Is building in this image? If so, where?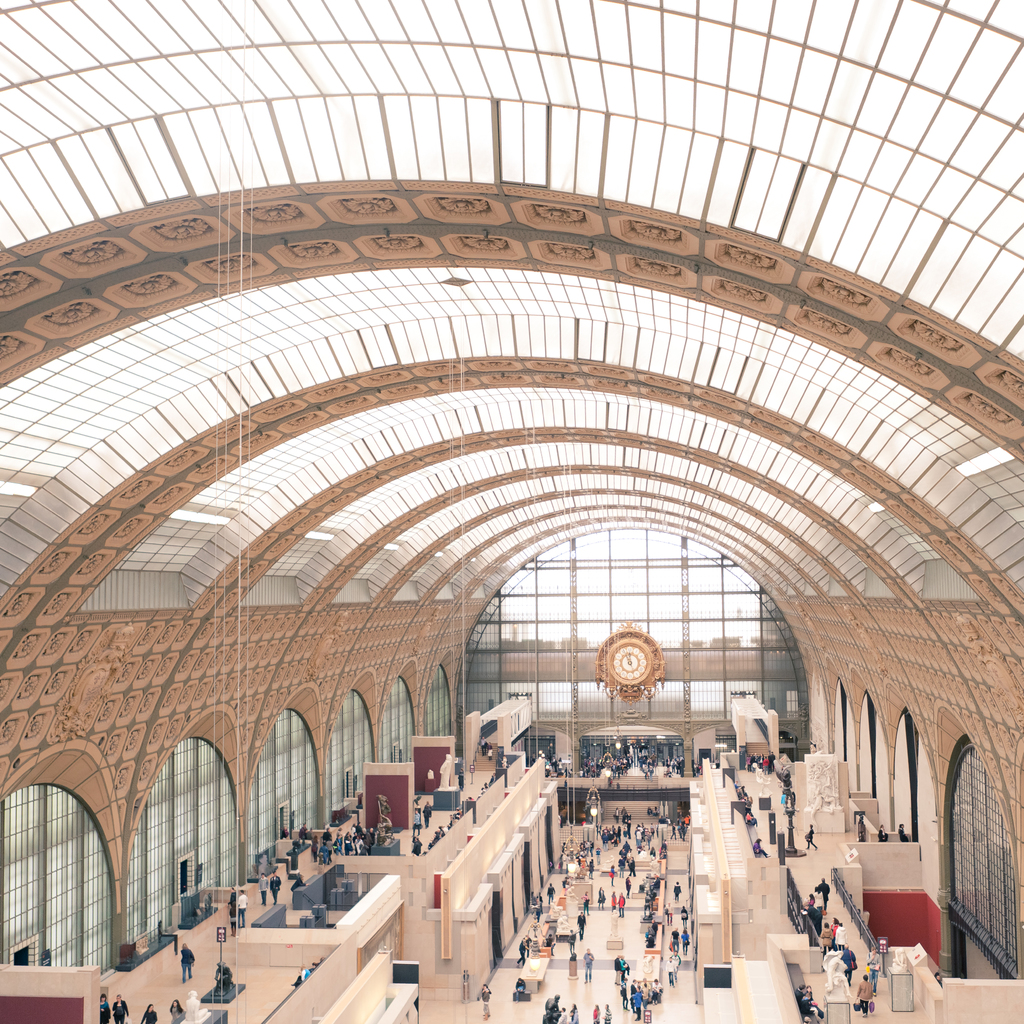
Yes, at [x1=0, y1=0, x2=1023, y2=1023].
